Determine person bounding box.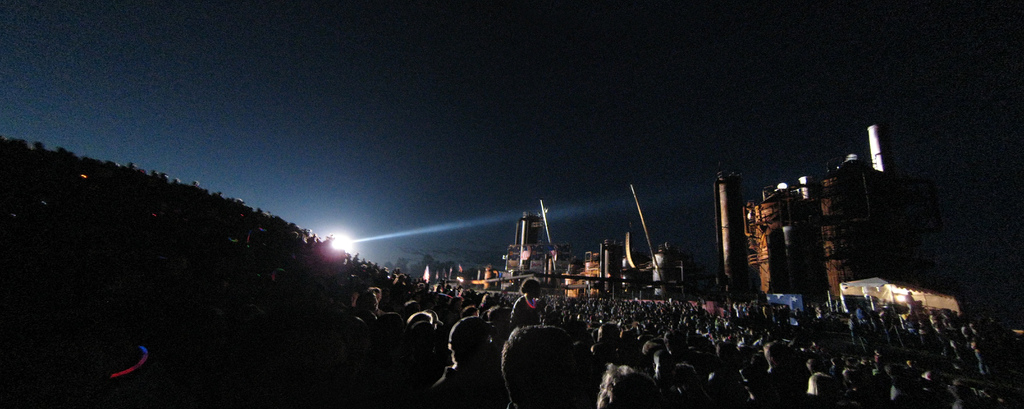
Determined: <bbox>502, 326, 584, 408</bbox>.
